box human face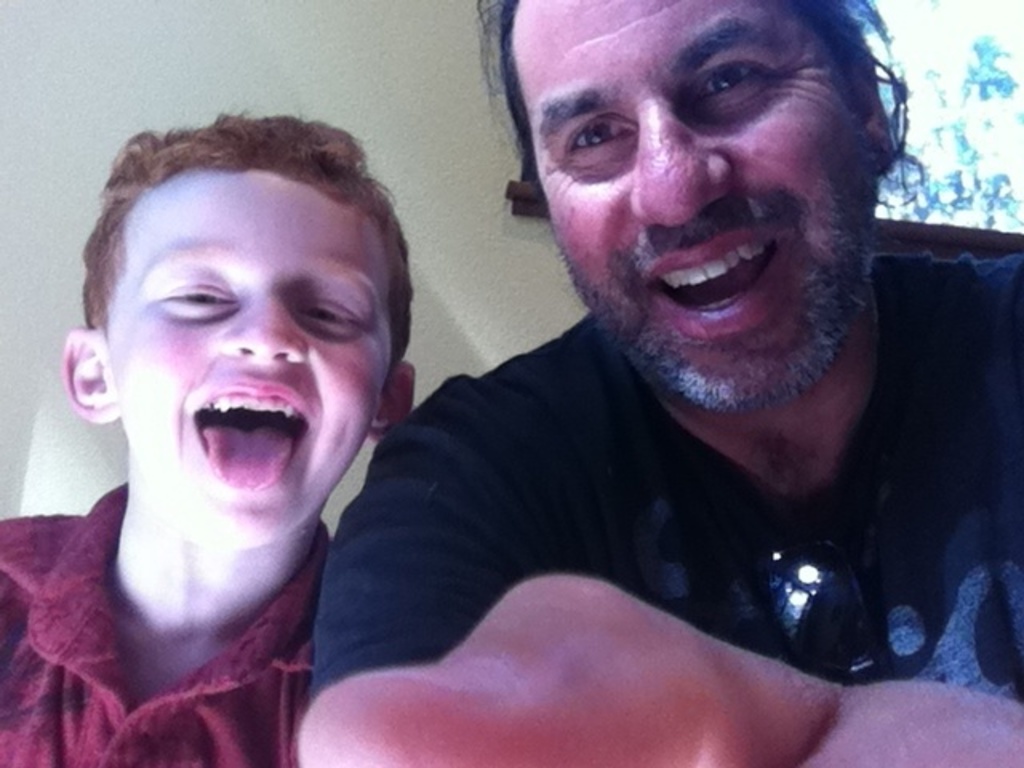
Rect(118, 176, 389, 554)
